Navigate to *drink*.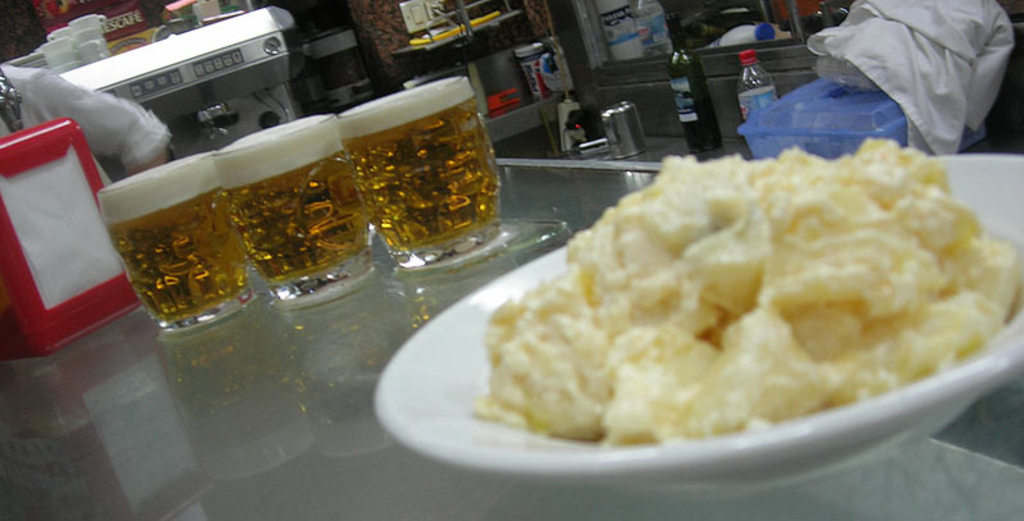
Navigation target: (215, 110, 375, 300).
